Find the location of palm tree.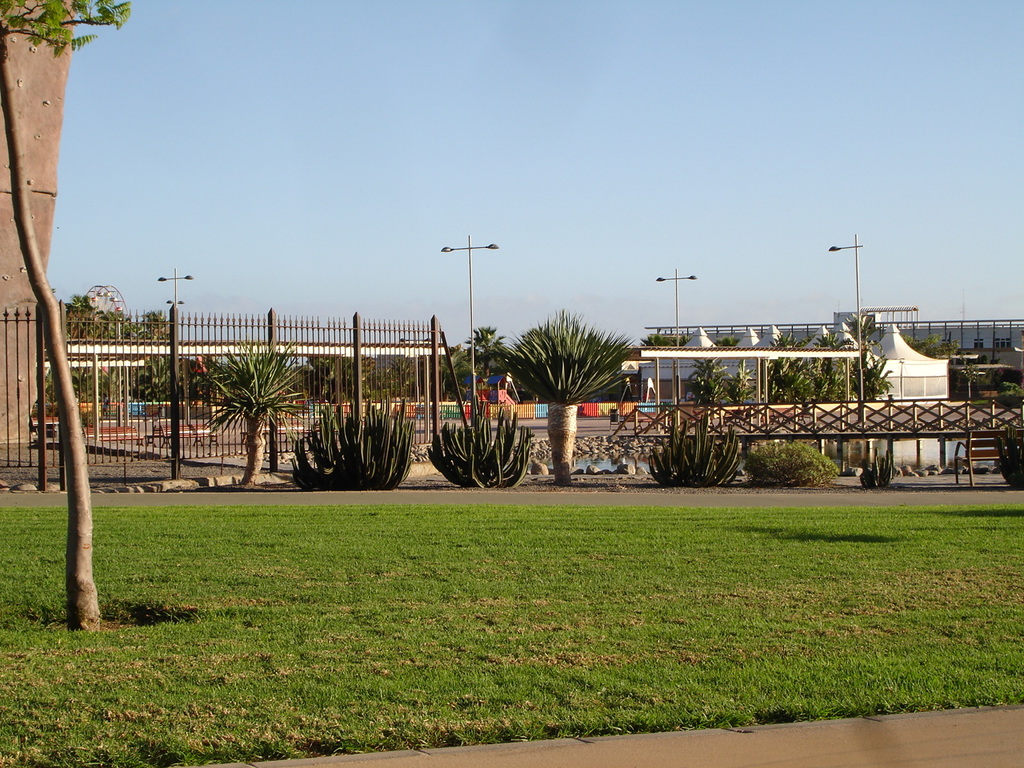
Location: <region>306, 378, 402, 516</region>.
